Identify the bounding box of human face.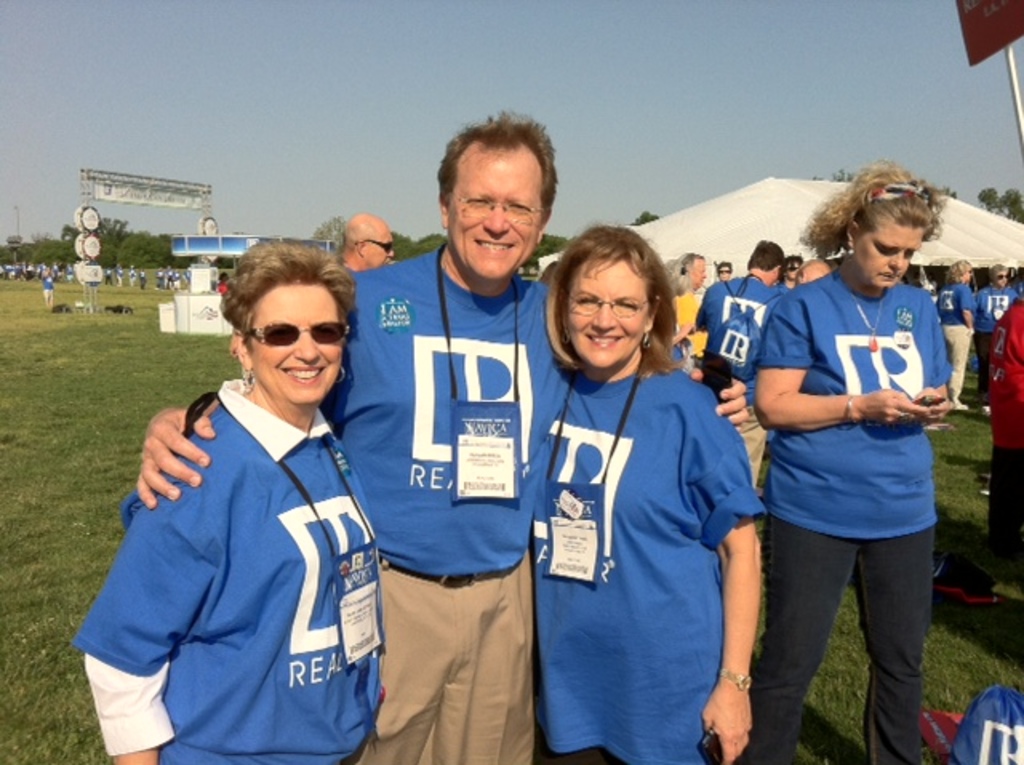
(786, 258, 798, 277).
